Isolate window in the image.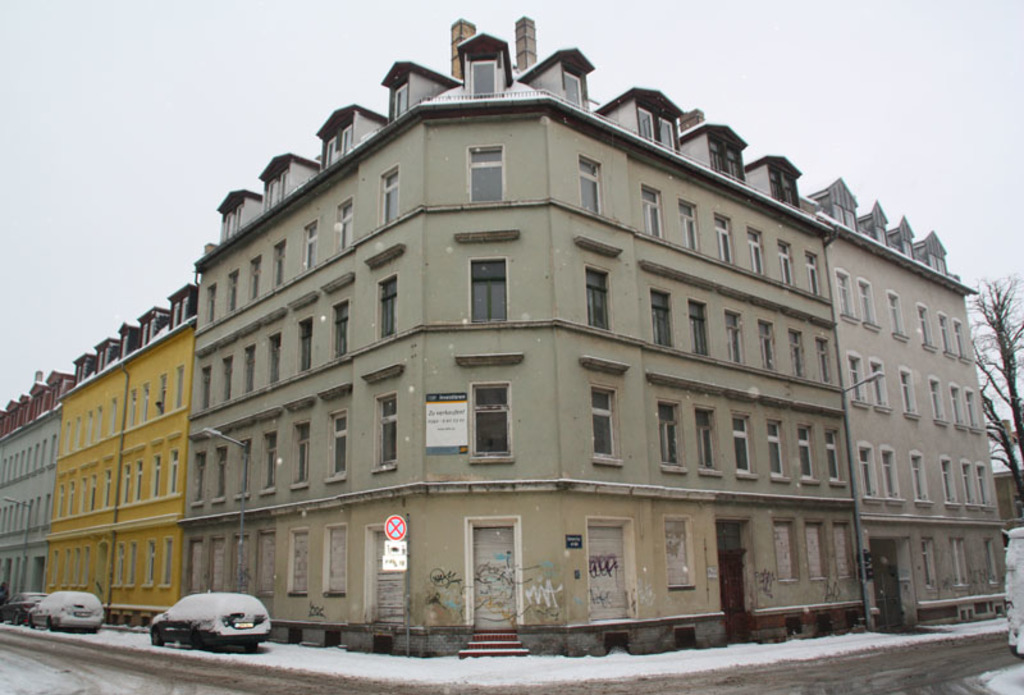
Isolated region: x1=858 y1=442 x2=876 y2=503.
